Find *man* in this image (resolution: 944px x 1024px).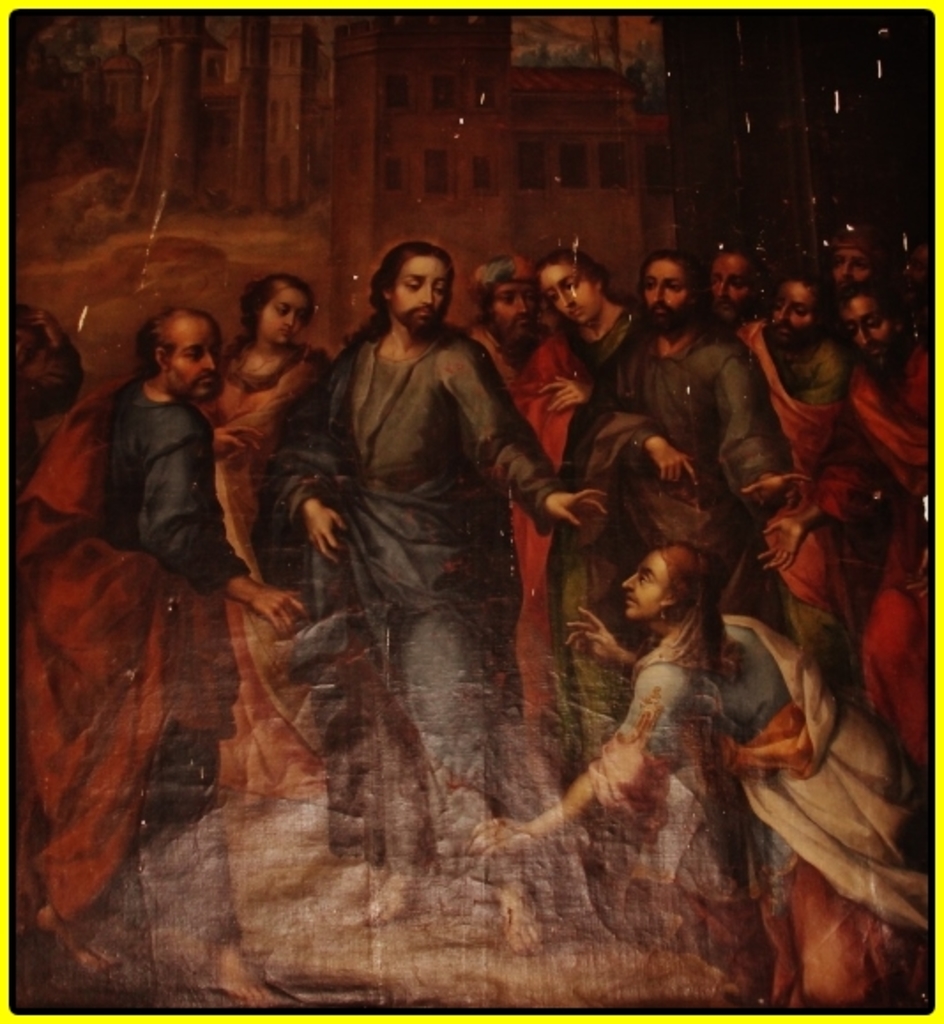
758:272:942:778.
